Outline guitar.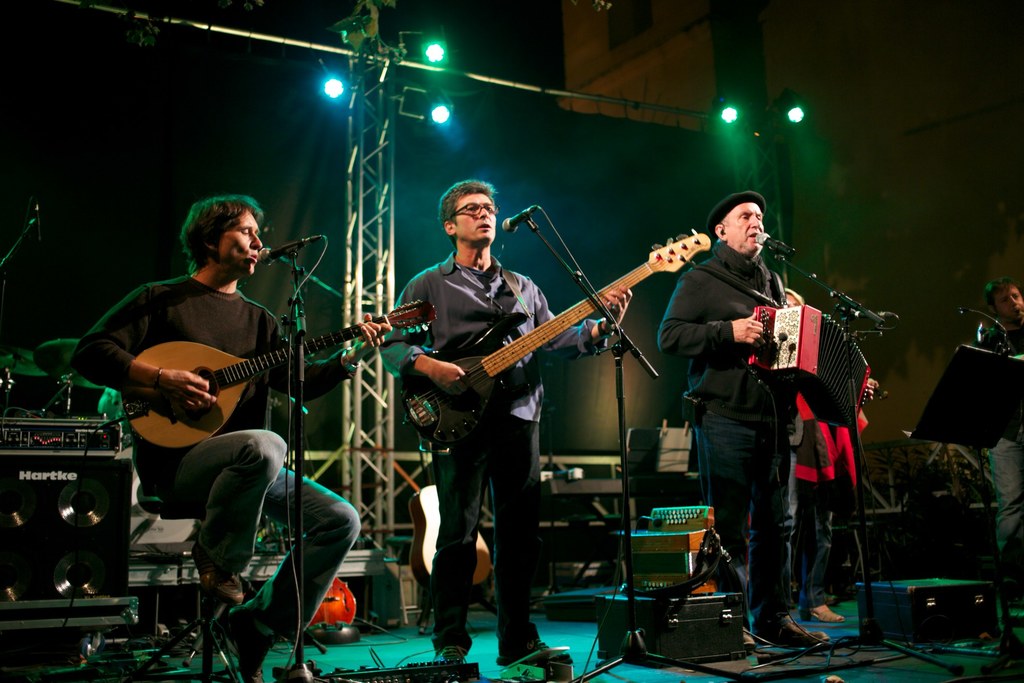
Outline: (x1=377, y1=208, x2=739, y2=459).
